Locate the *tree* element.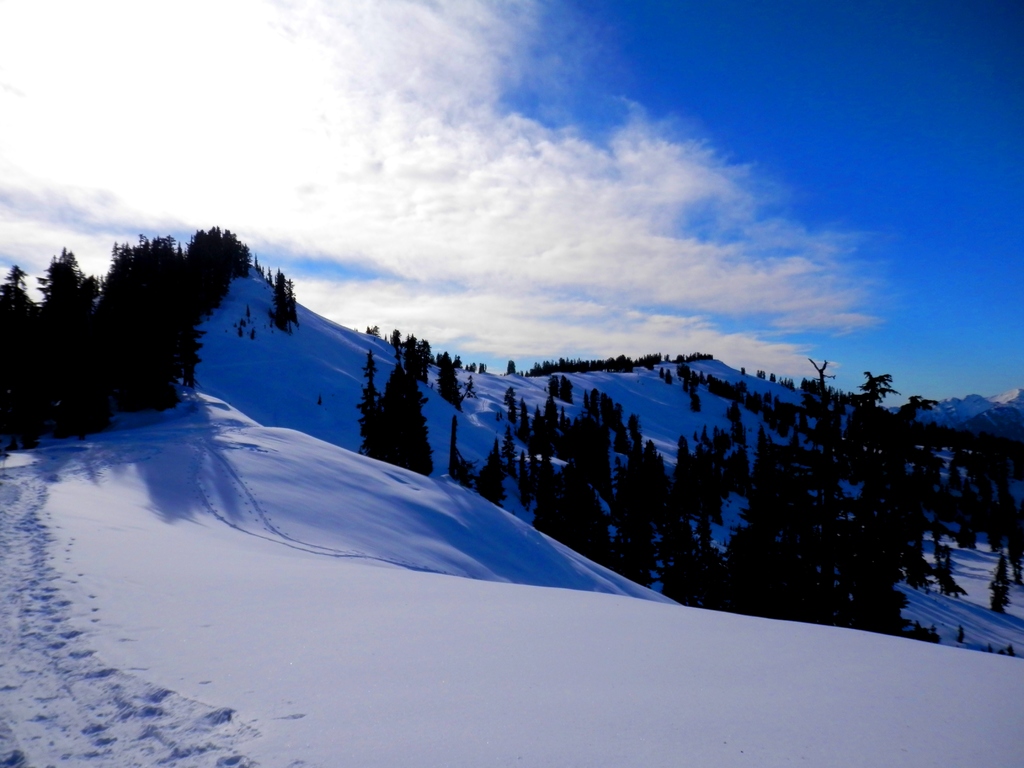
Element bbox: (left=587, top=390, right=599, bottom=413).
